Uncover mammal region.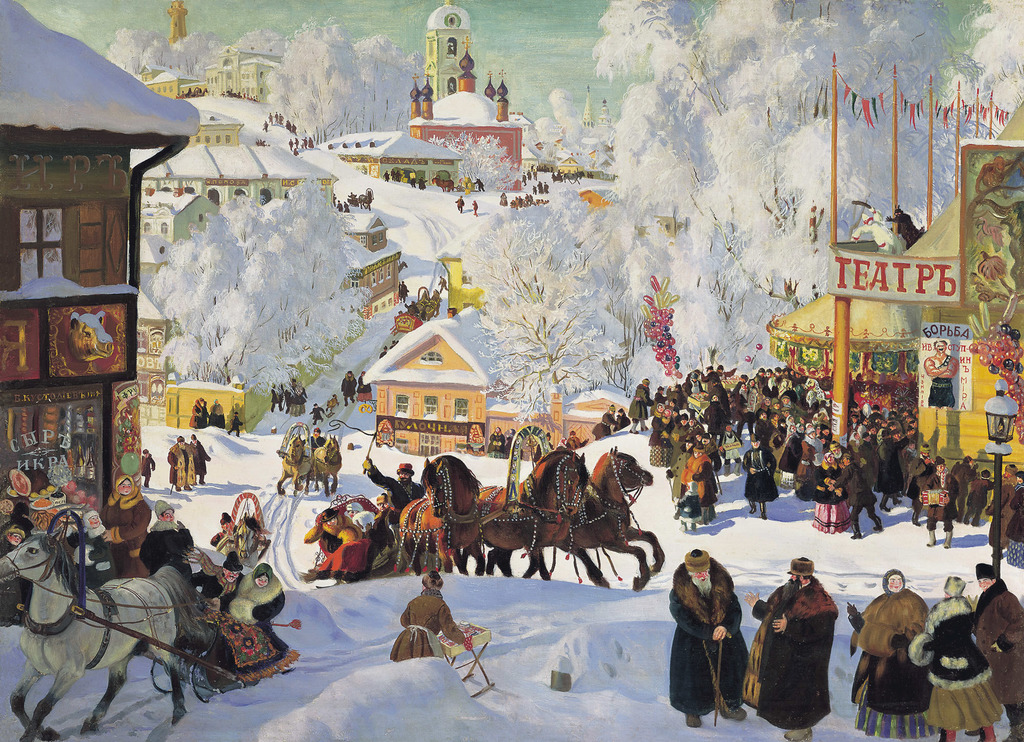
Uncovered: bbox=(358, 455, 429, 546).
